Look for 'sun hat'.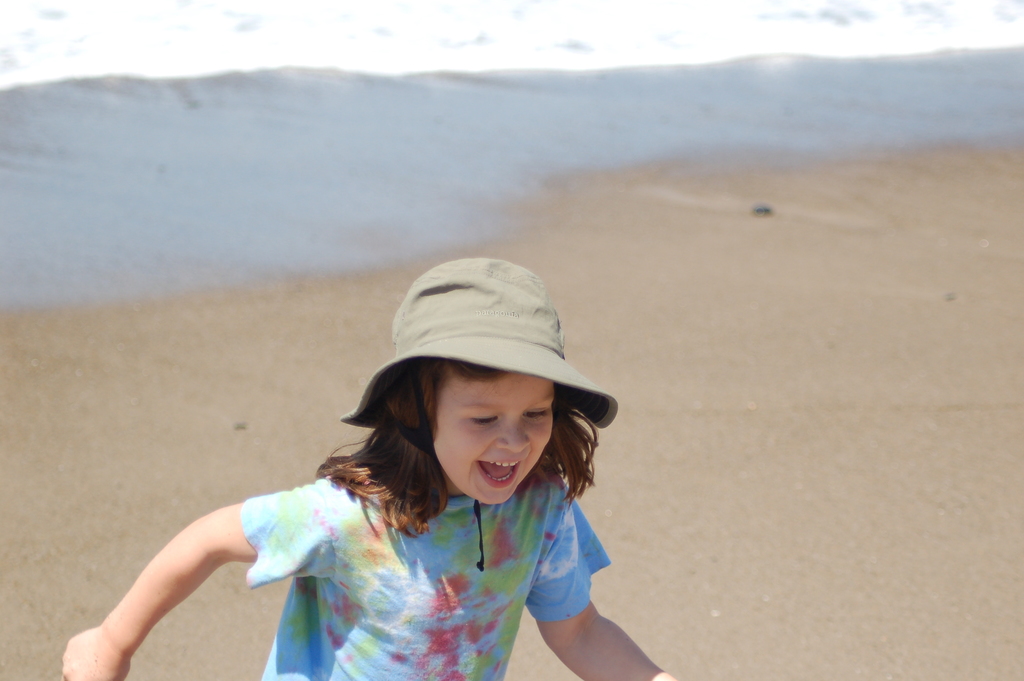
Found: locate(340, 260, 619, 575).
